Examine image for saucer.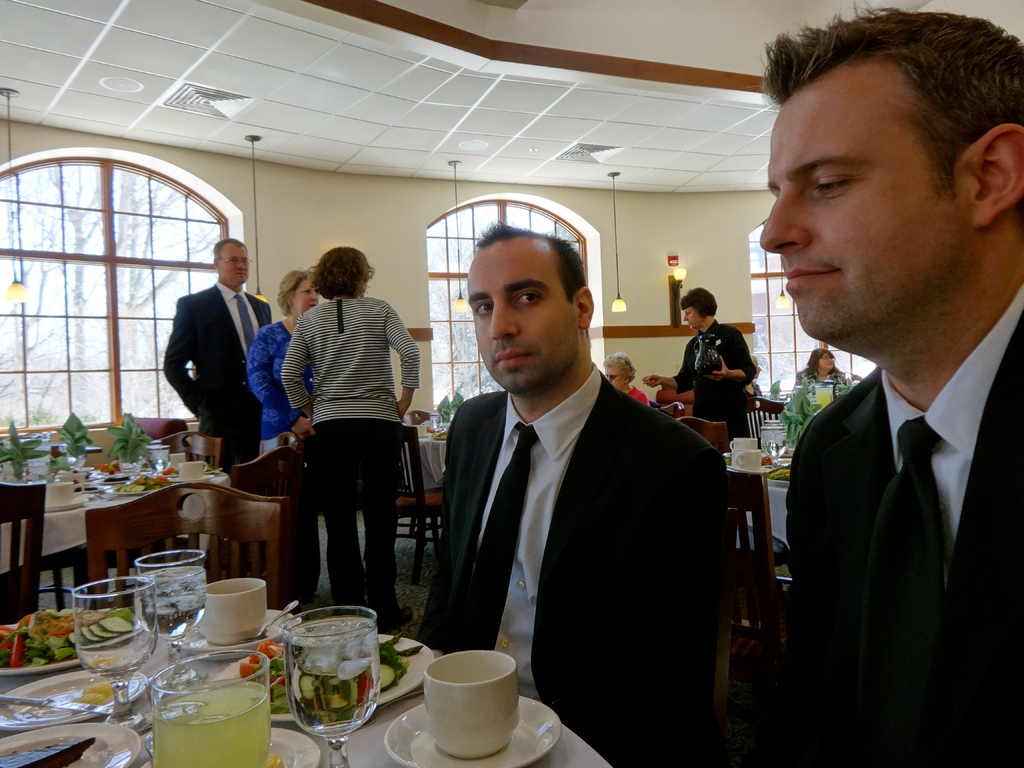
Examination result: [47, 504, 90, 512].
